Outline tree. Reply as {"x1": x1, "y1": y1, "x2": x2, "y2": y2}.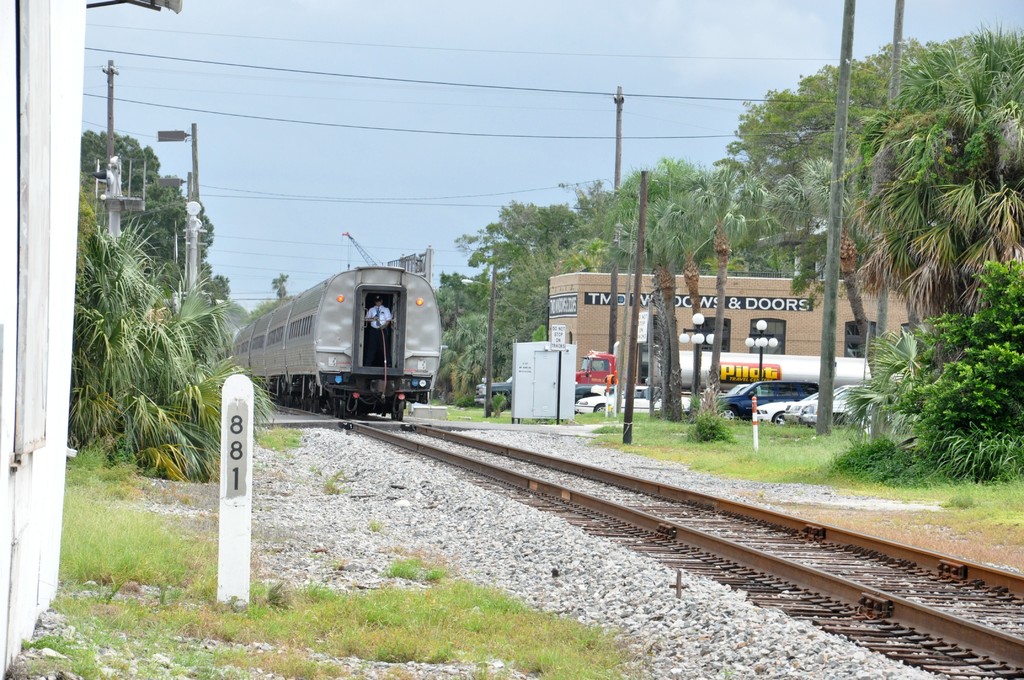
{"x1": 448, "y1": 160, "x2": 609, "y2": 302}.
